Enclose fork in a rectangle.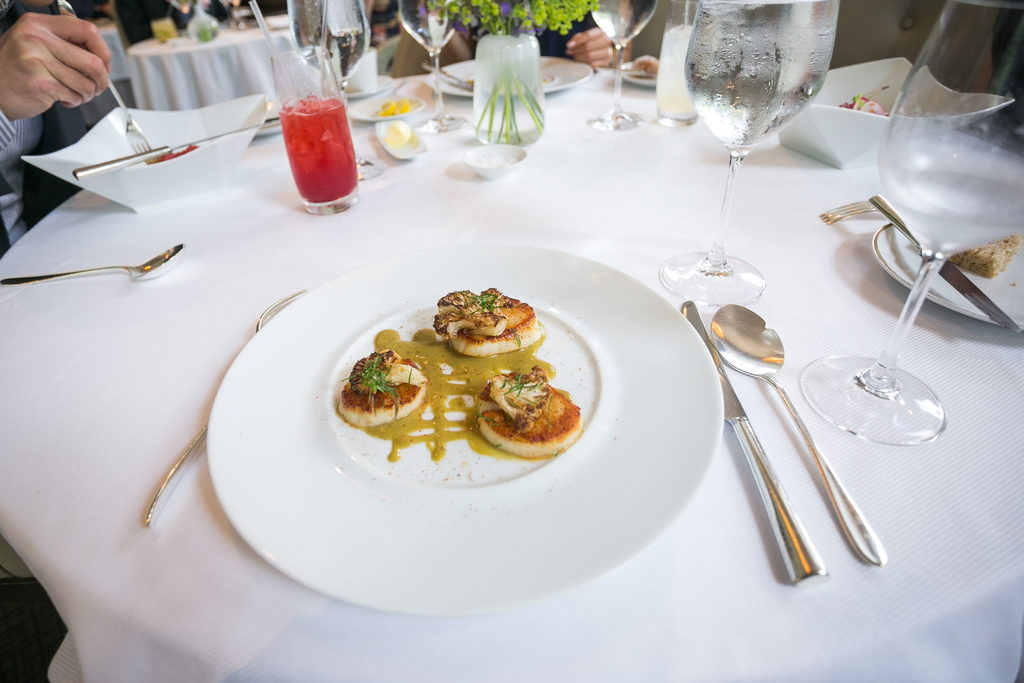
54:0:154:151.
